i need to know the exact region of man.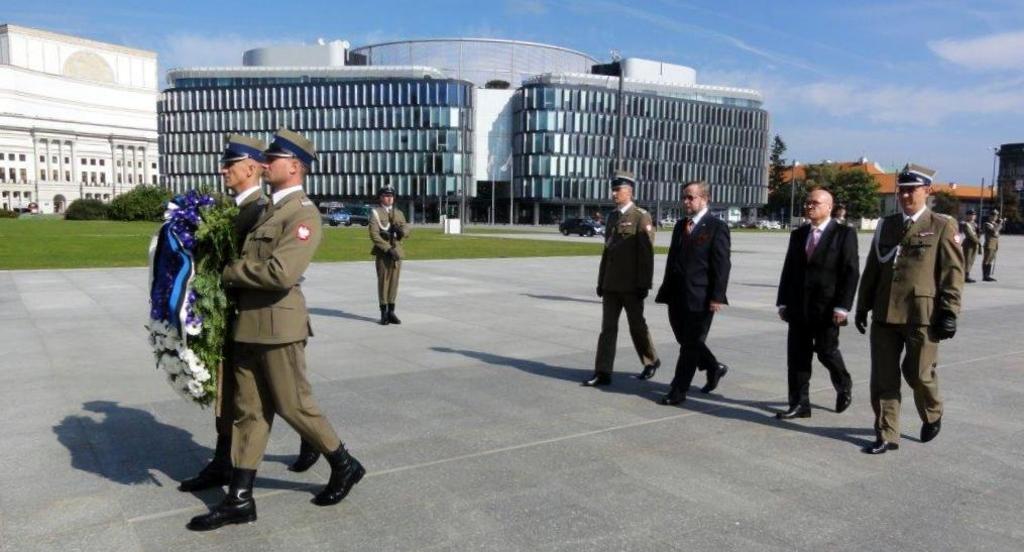
Region: l=855, t=162, r=966, b=454.
